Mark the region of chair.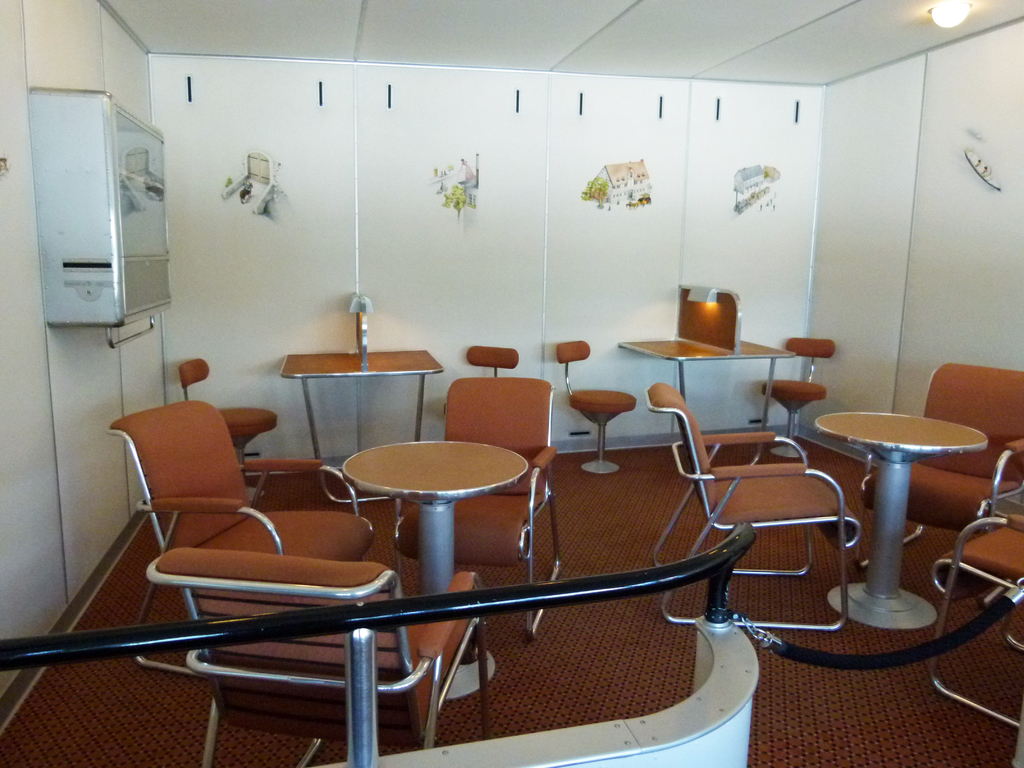
Region: <box>440,341,516,415</box>.
